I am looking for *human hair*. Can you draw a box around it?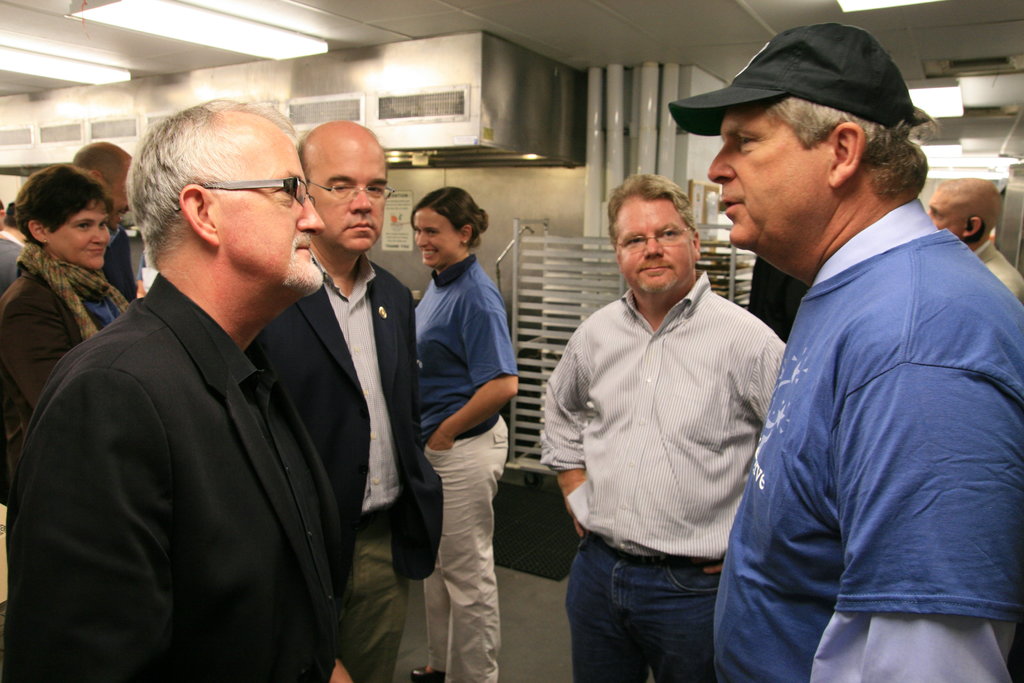
Sure, the bounding box is detection(14, 163, 116, 252).
